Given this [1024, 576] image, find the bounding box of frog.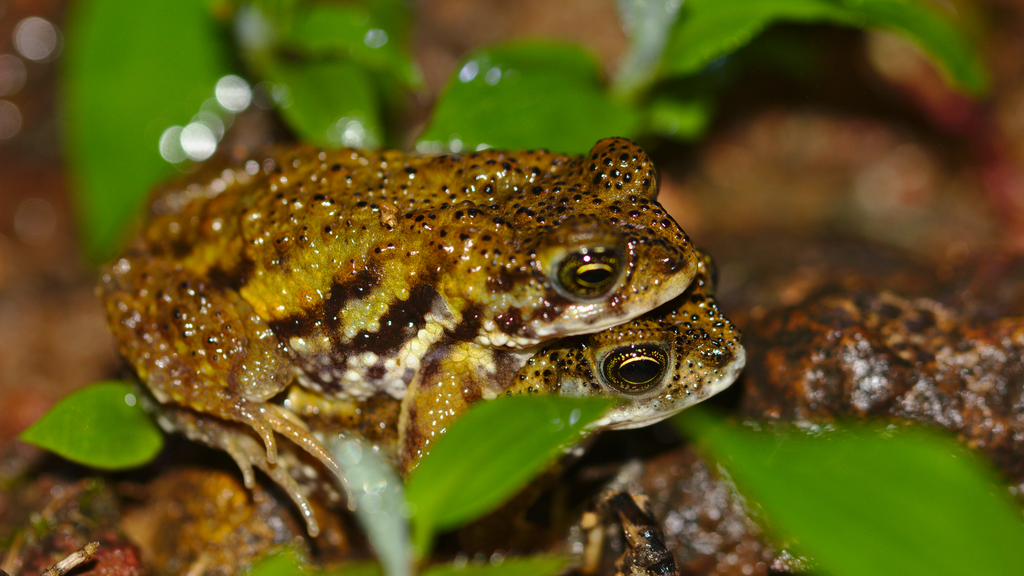
bbox=(140, 251, 751, 536).
